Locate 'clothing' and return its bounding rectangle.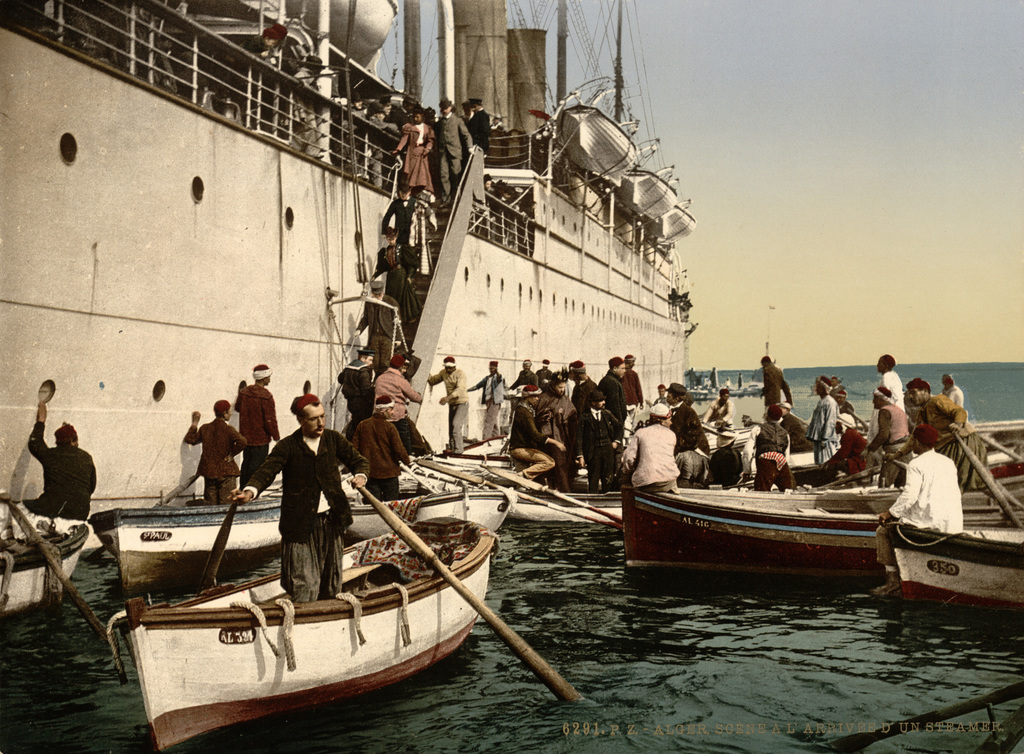
l=594, t=370, r=634, b=436.
